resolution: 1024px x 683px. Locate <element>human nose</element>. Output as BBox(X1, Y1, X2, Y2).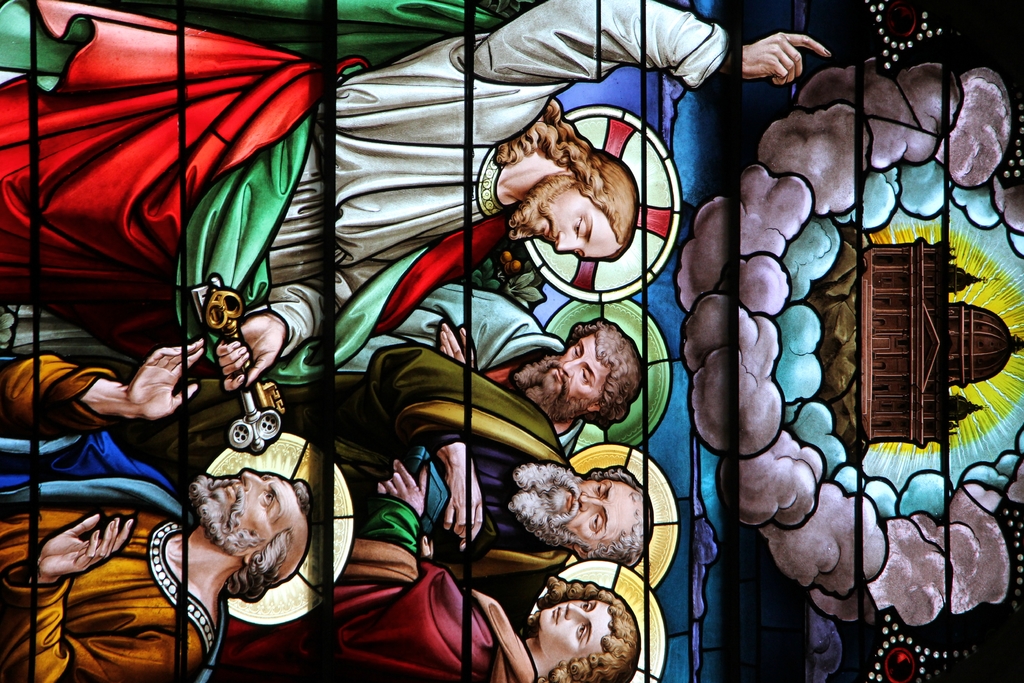
BBox(241, 466, 262, 491).
